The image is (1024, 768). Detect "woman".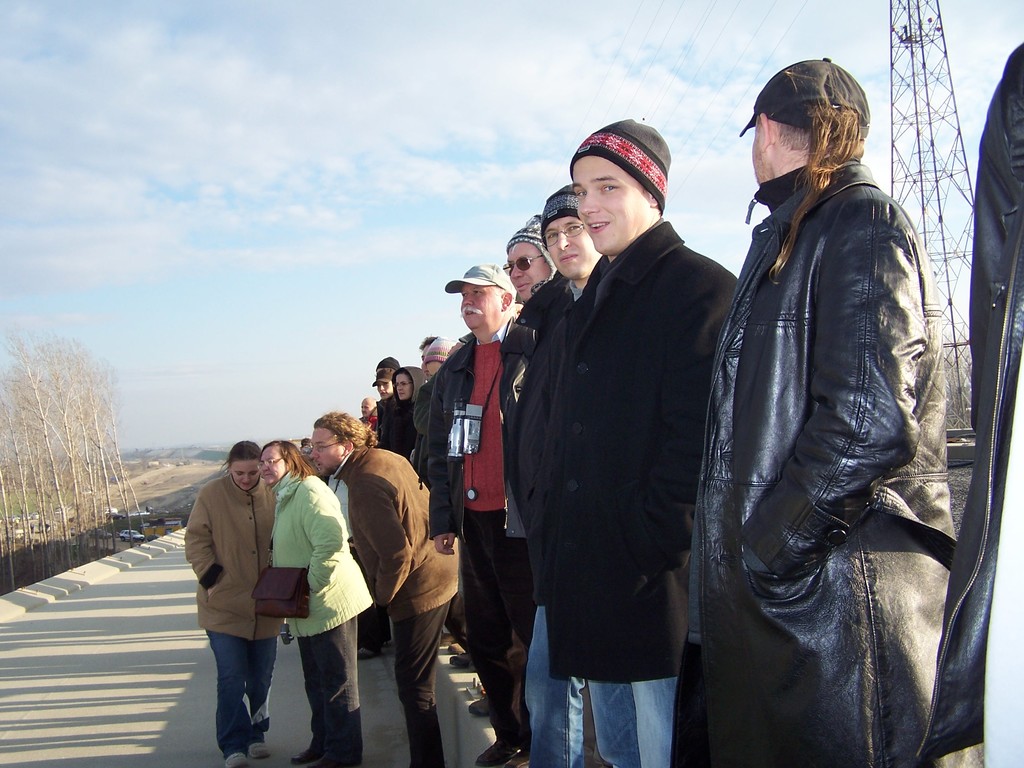
Detection: box=[257, 436, 374, 767].
